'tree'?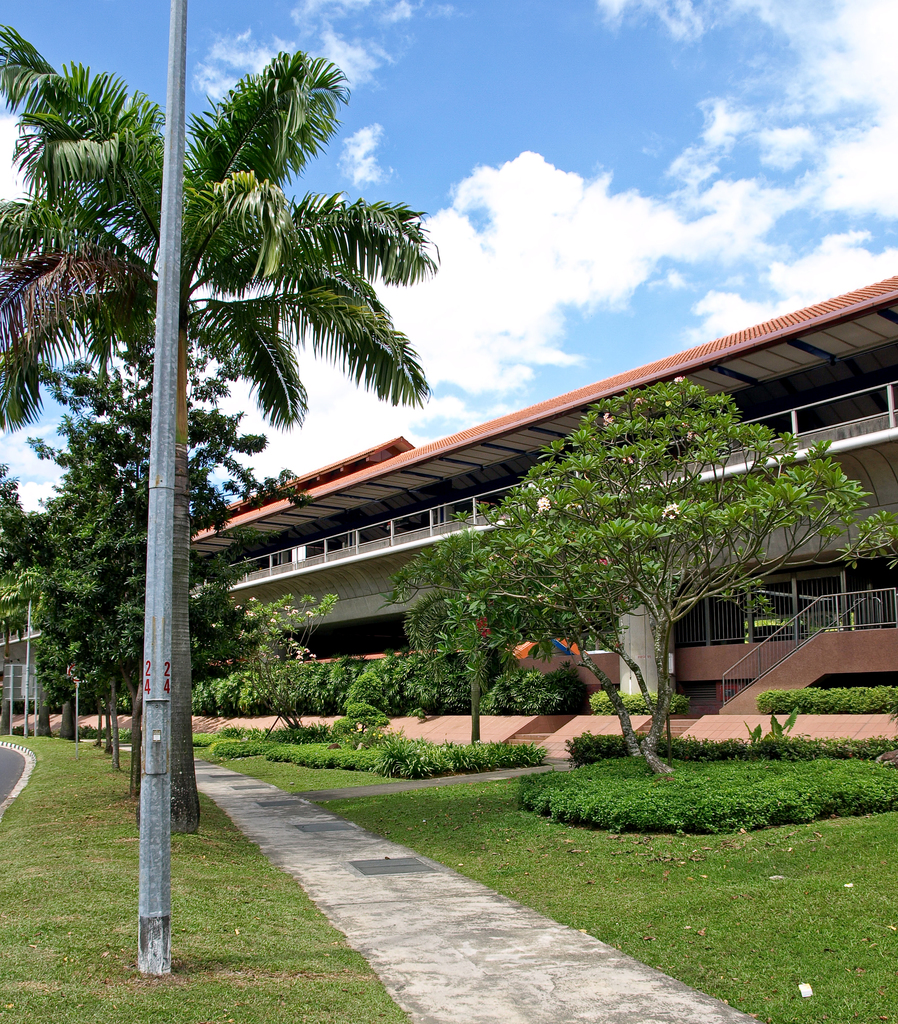
box(492, 373, 897, 767)
